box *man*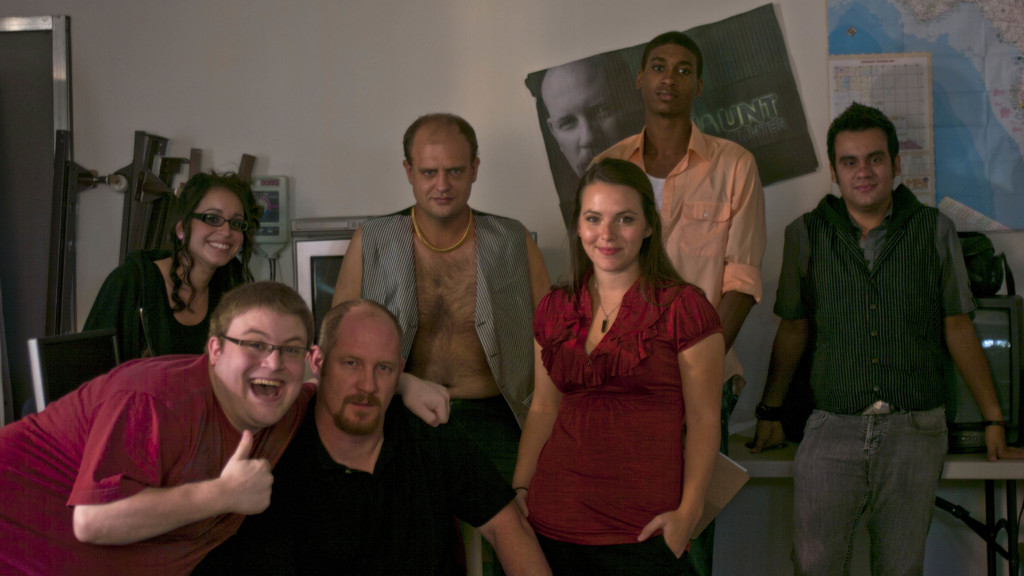
<bbox>334, 110, 561, 575</bbox>
